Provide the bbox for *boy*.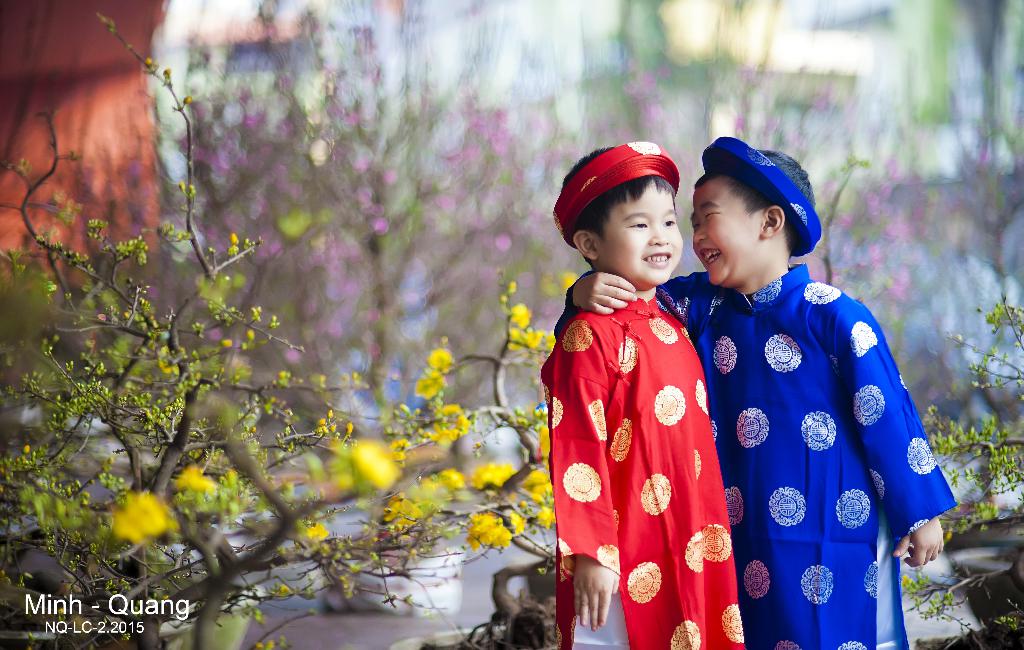
x1=564 y1=133 x2=961 y2=649.
